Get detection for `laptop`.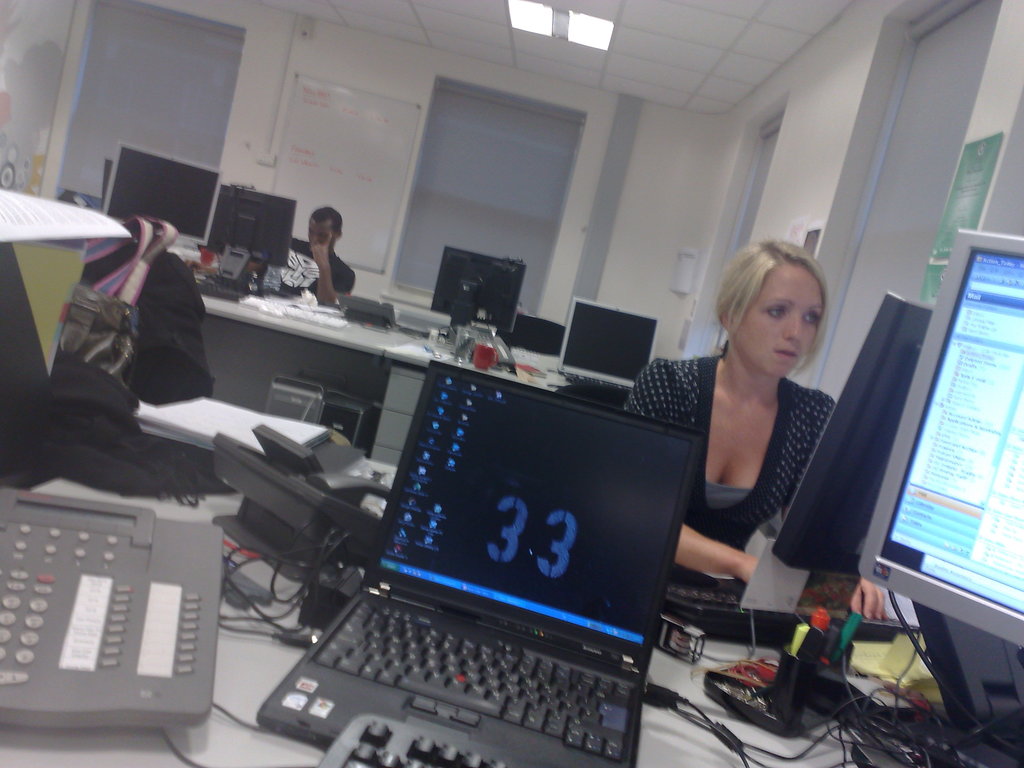
Detection: [255, 358, 703, 767].
